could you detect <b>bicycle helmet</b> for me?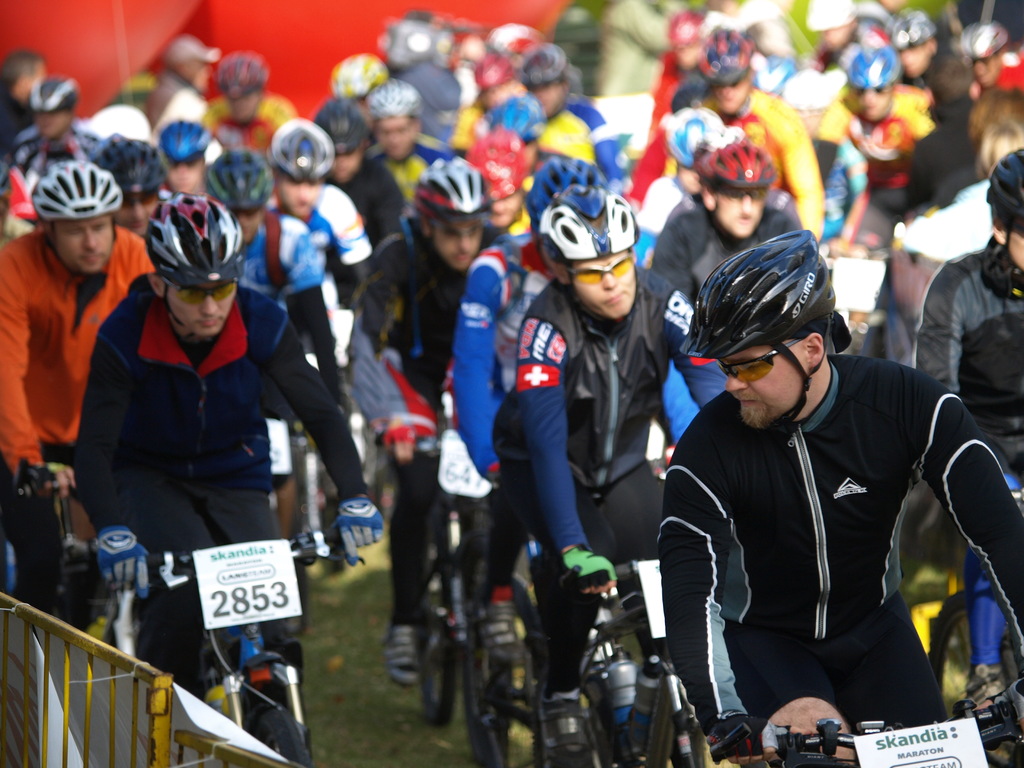
Detection result: (535,177,636,277).
